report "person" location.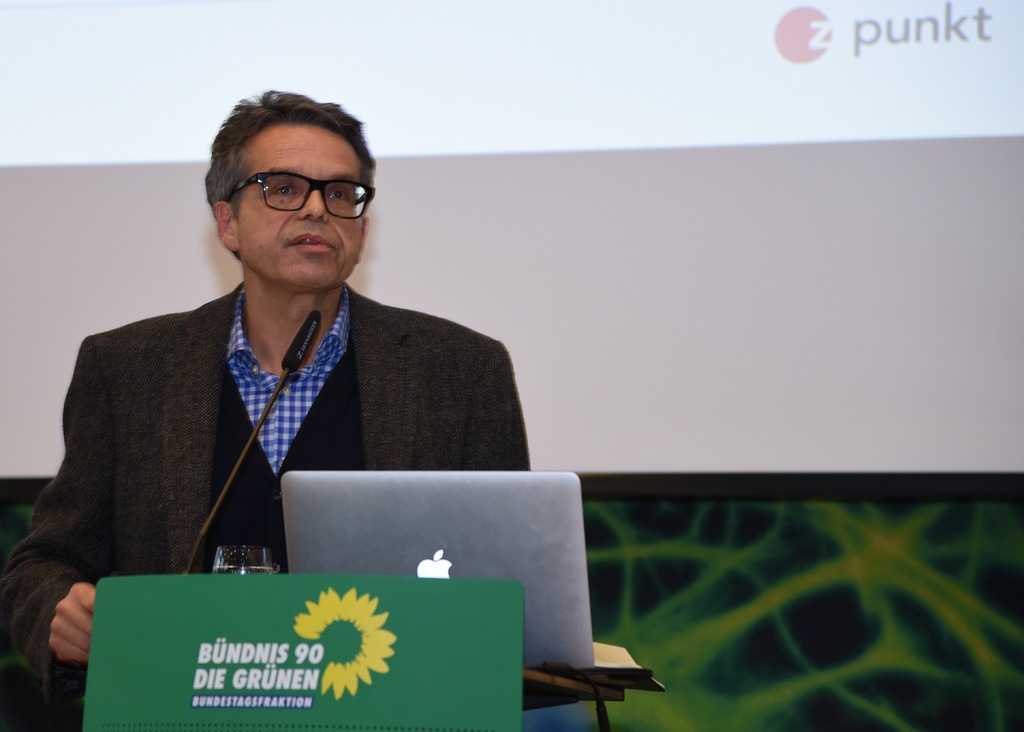
Report: bbox(0, 88, 532, 731).
